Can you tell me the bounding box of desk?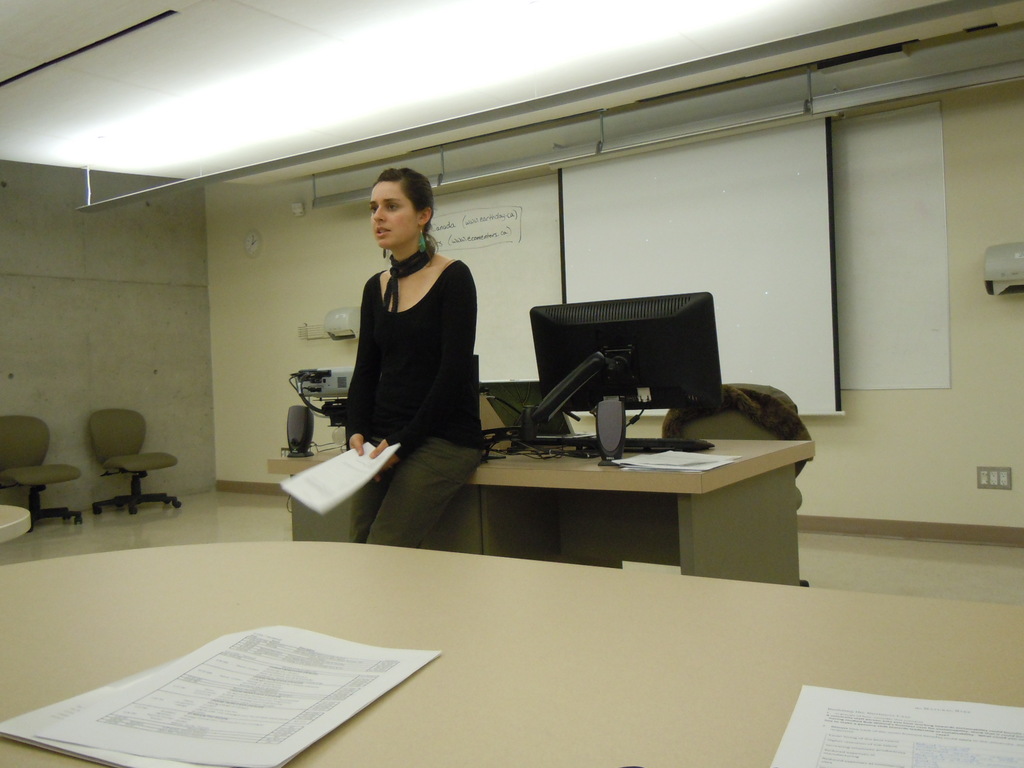
{"left": 274, "top": 388, "right": 845, "bottom": 611}.
